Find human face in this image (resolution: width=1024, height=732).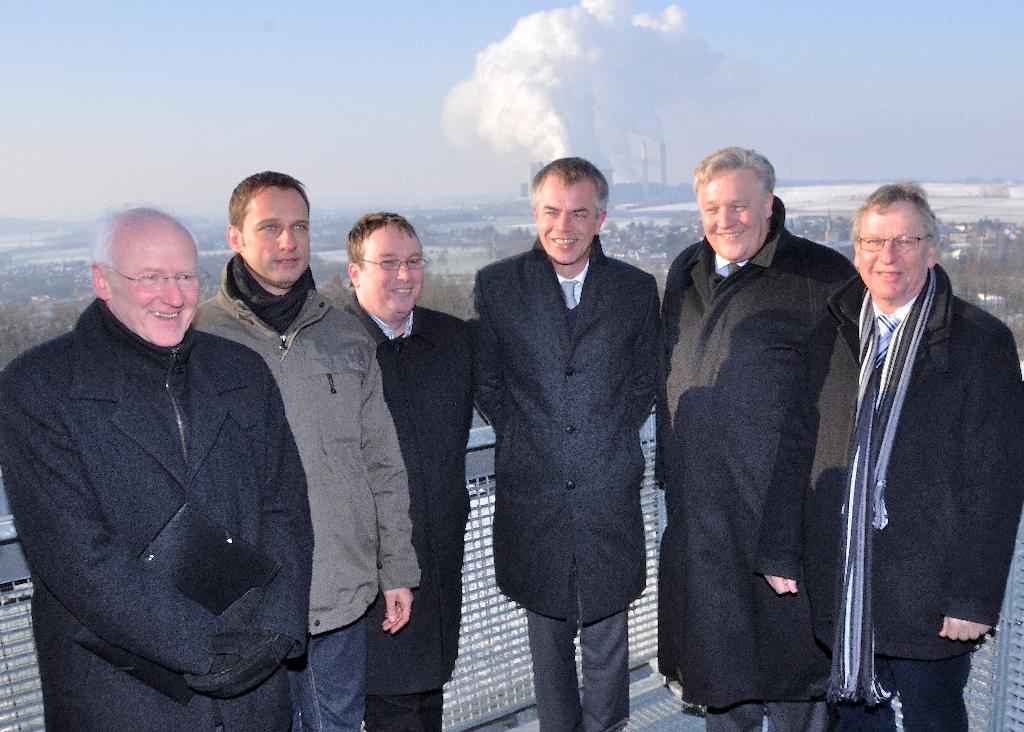
bbox(356, 227, 426, 324).
